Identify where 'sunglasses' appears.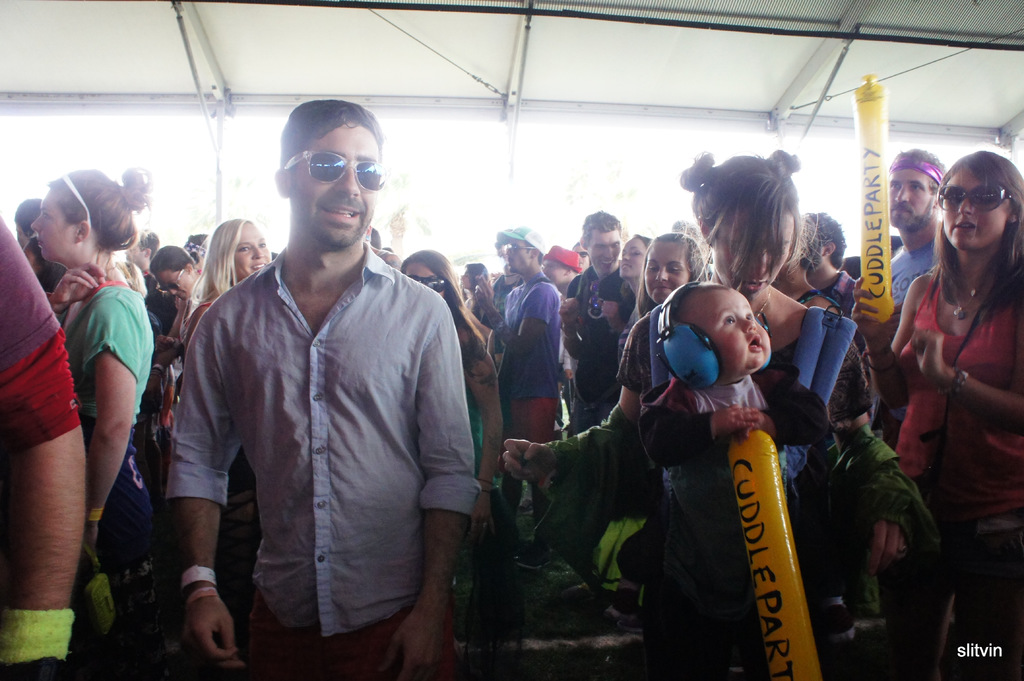
Appears at box=[938, 190, 1014, 210].
